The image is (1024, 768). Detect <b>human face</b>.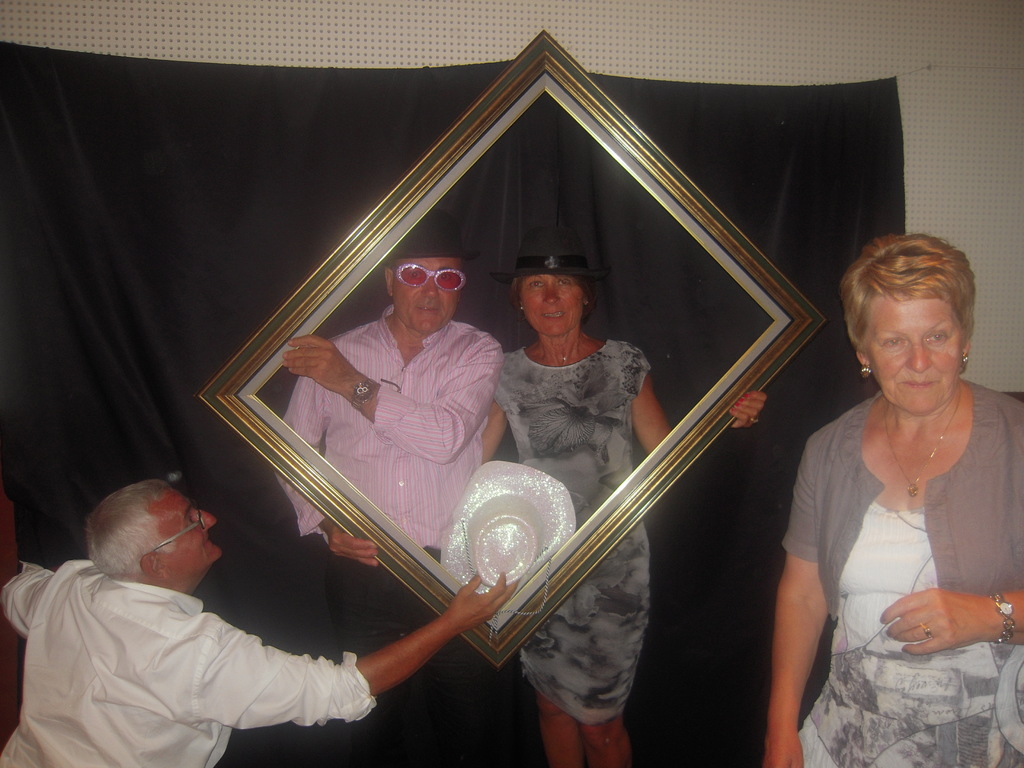
Detection: pyautogui.locateOnScreen(520, 268, 587, 336).
